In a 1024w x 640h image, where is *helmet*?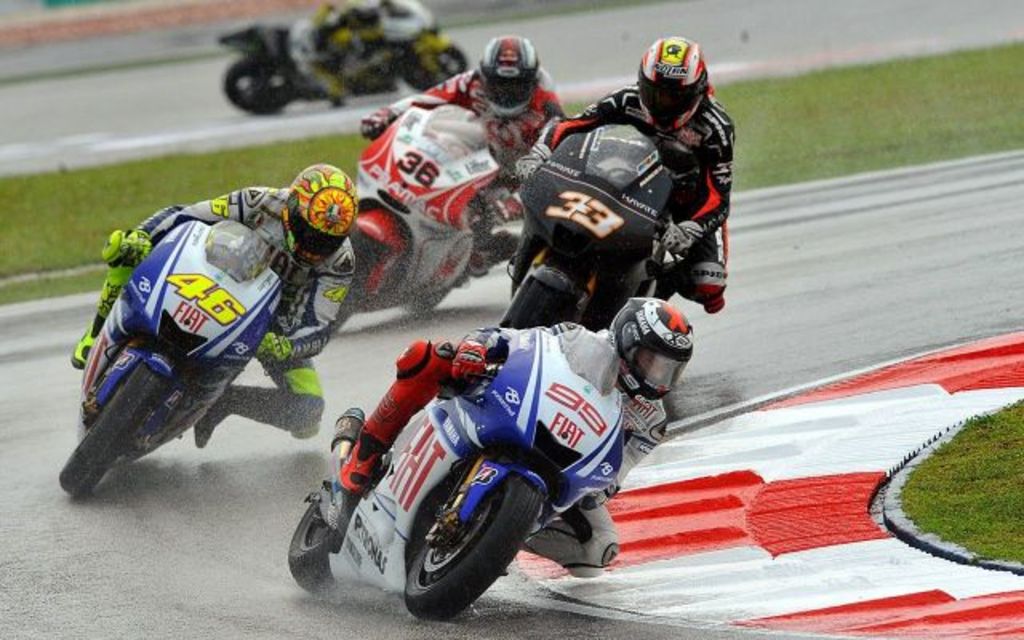
(x1=278, y1=158, x2=360, y2=266).
